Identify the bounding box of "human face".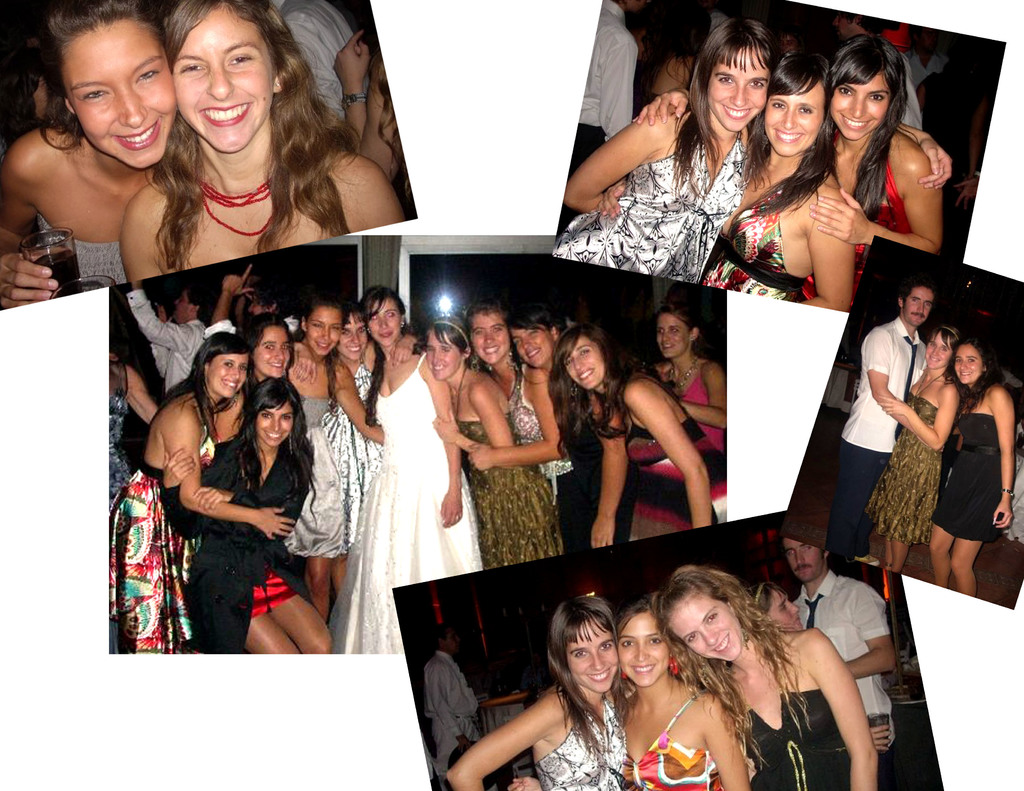
bbox=[831, 12, 849, 38].
